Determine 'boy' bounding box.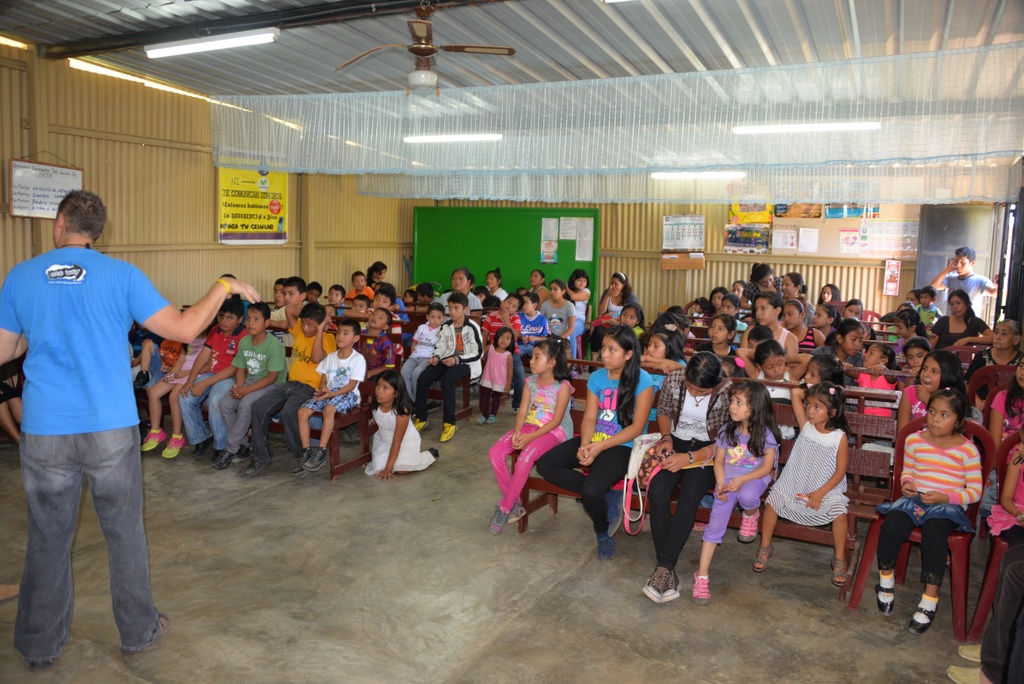
Determined: crop(218, 305, 287, 471).
